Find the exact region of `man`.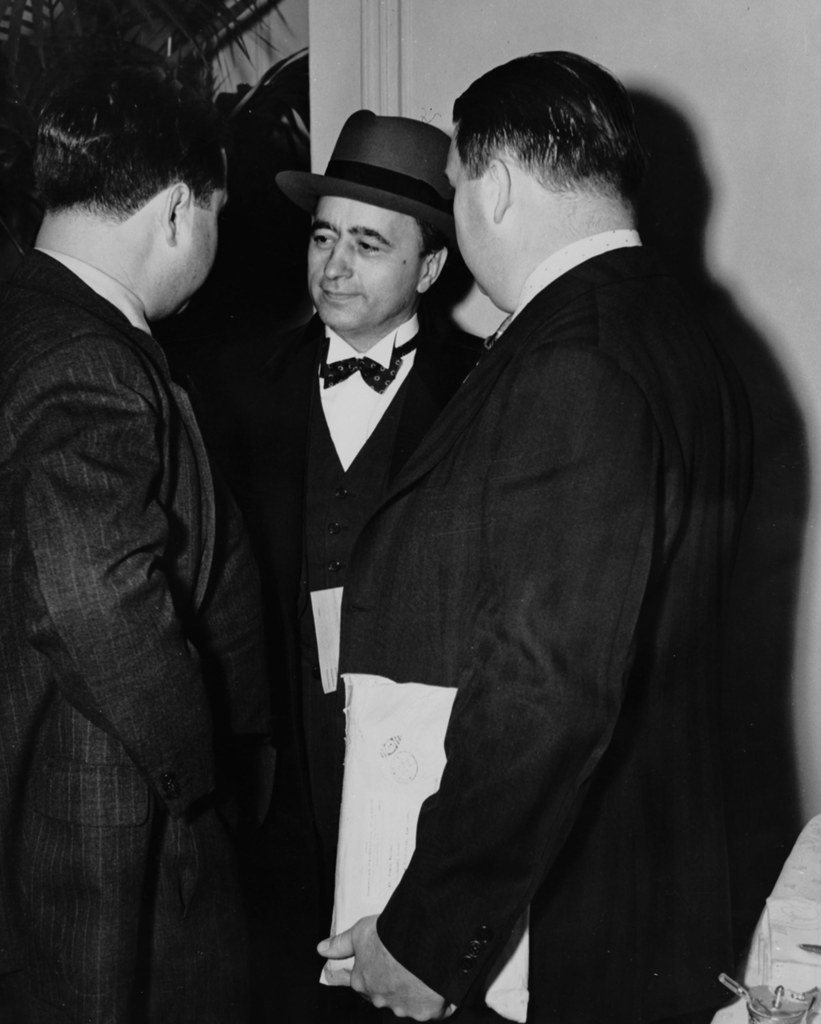
Exact region: (x1=0, y1=56, x2=302, y2=1023).
